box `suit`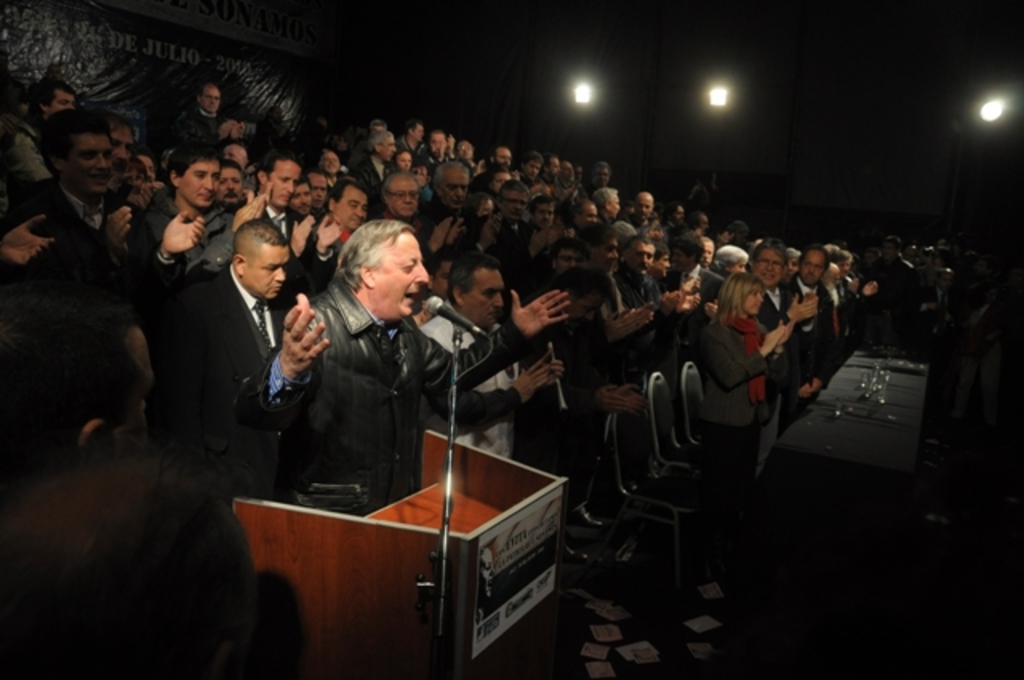
[154,266,288,491]
